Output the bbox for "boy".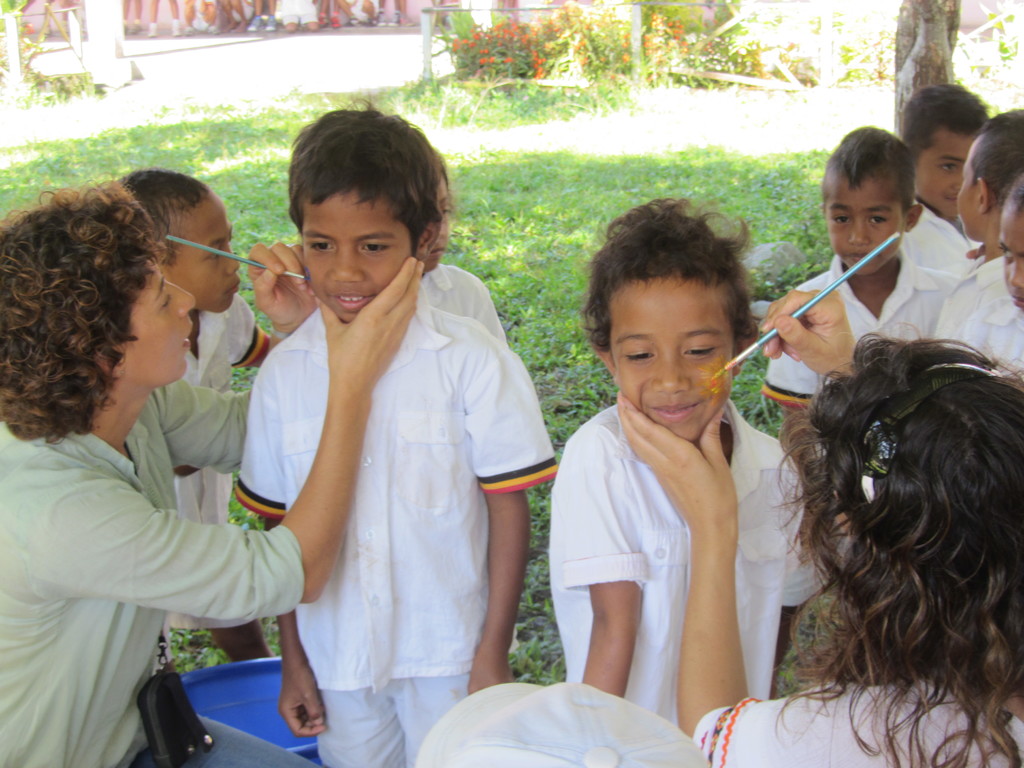
[902, 84, 996, 276].
